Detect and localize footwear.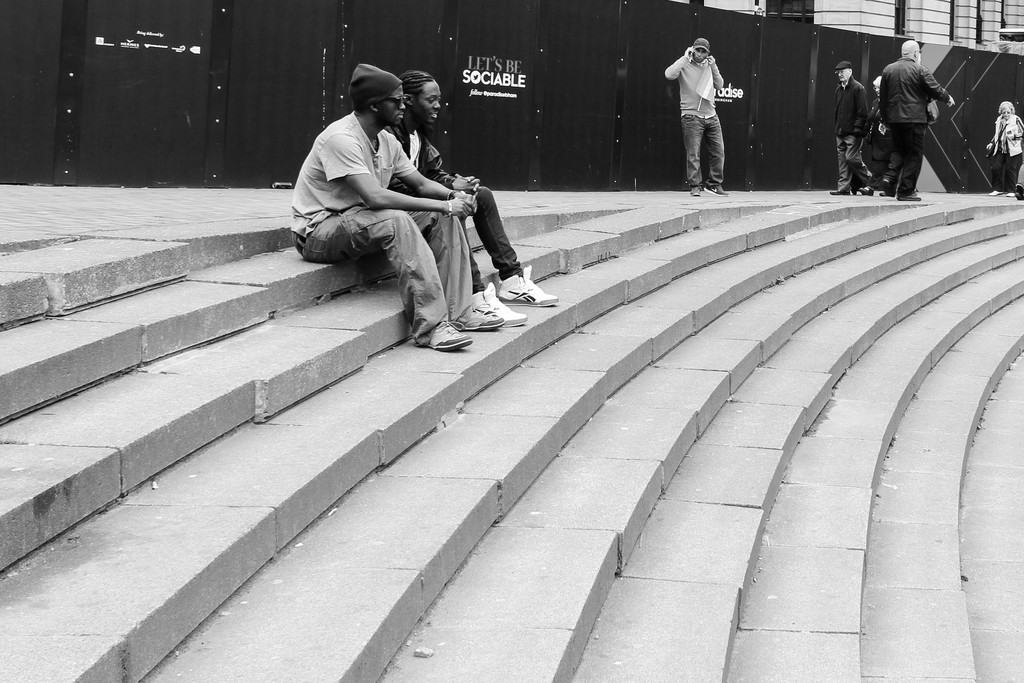
Localized at <region>689, 187, 699, 196</region>.
